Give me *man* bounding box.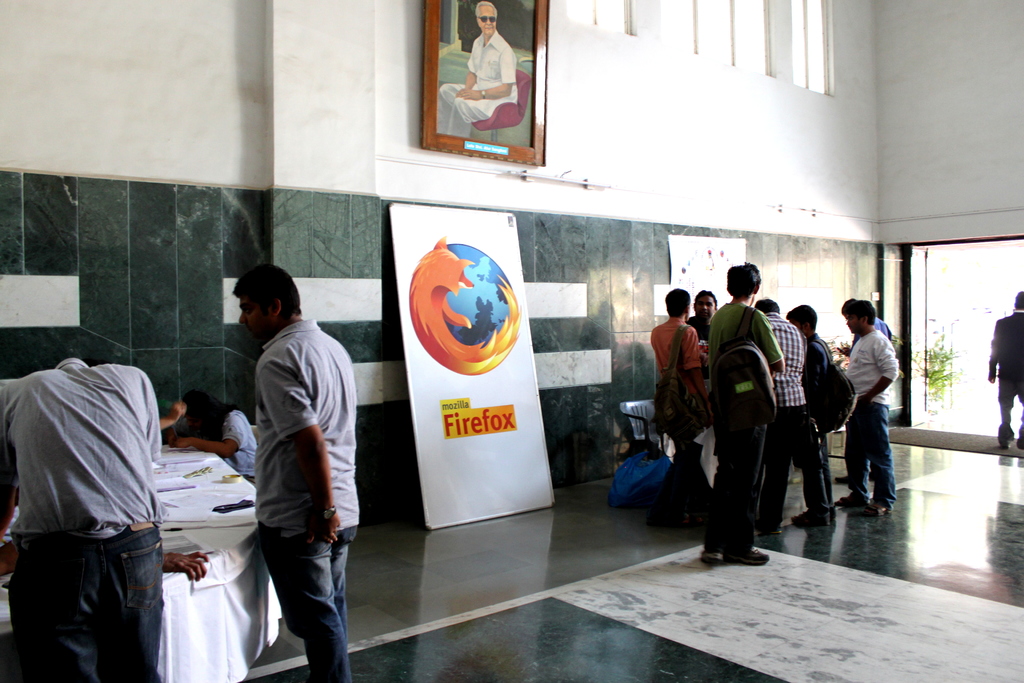
<box>986,289,1023,454</box>.
